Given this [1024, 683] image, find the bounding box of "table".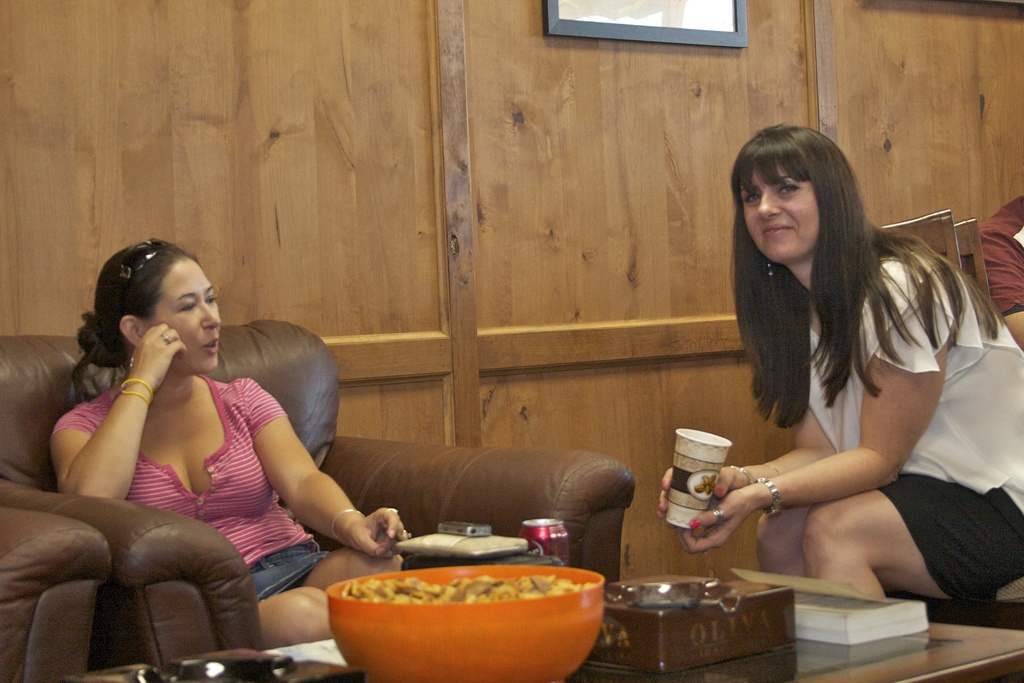
x1=79, y1=577, x2=1023, y2=682.
